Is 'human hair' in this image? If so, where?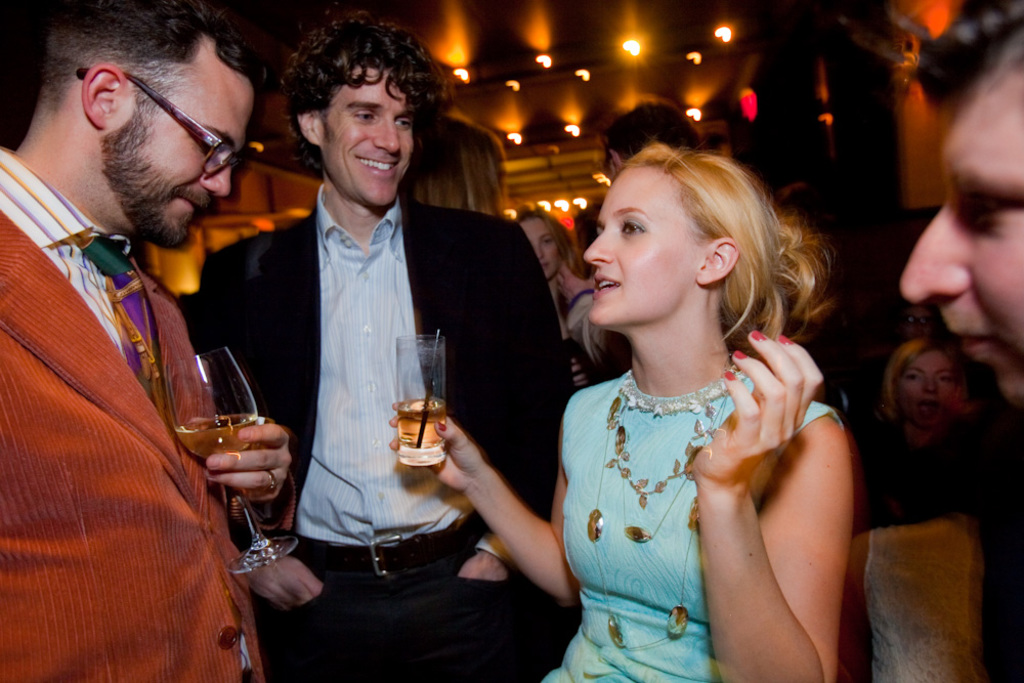
Yes, at bbox=[599, 100, 695, 160].
